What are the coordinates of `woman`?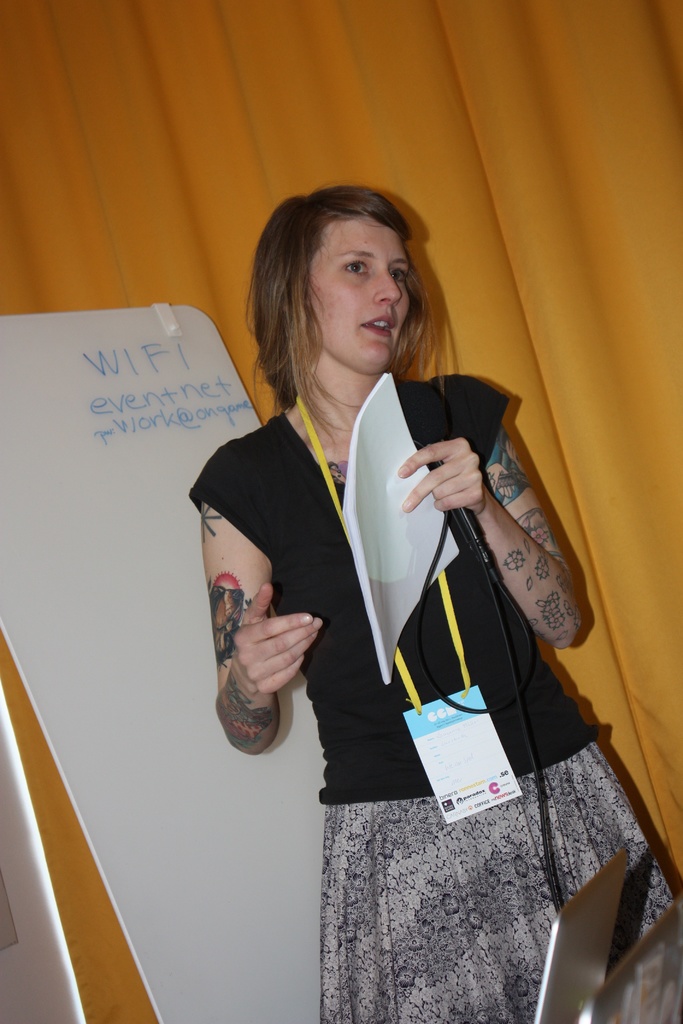
[left=195, top=182, right=682, bottom=1023].
